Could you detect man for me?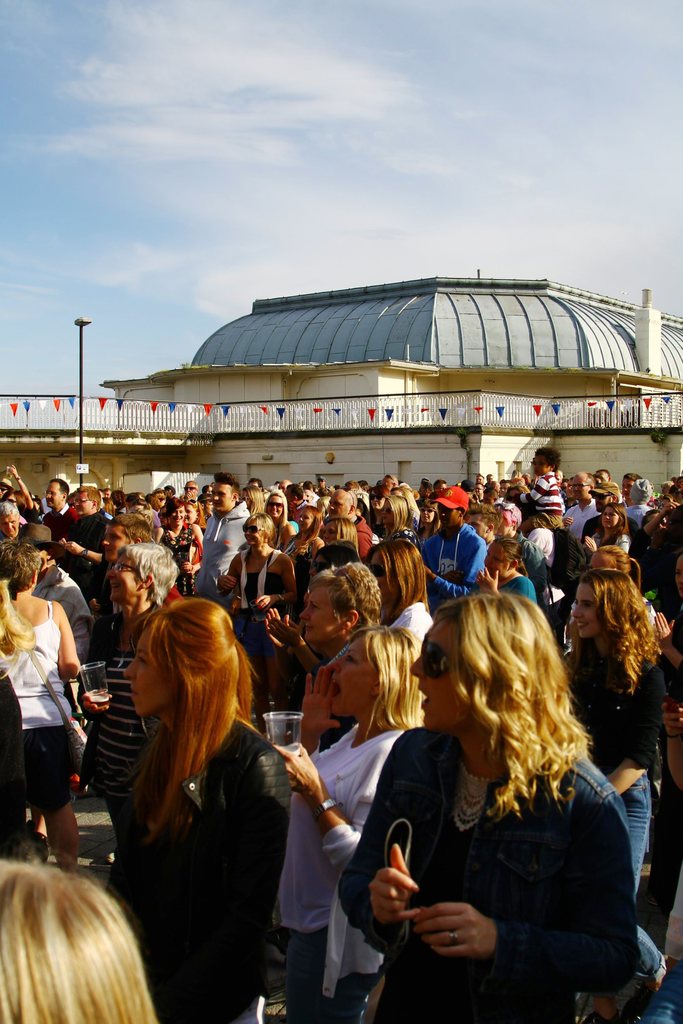
Detection result: Rect(0, 477, 14, 500).
